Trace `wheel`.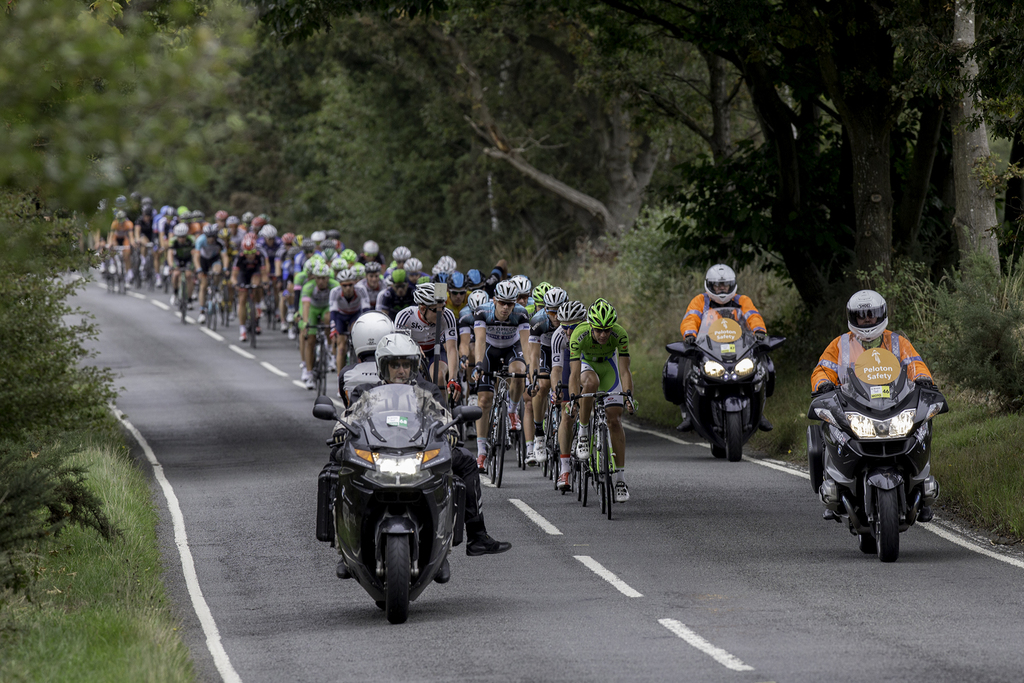
Traced to x1=876, y1=481, x2=901, y2=565.
